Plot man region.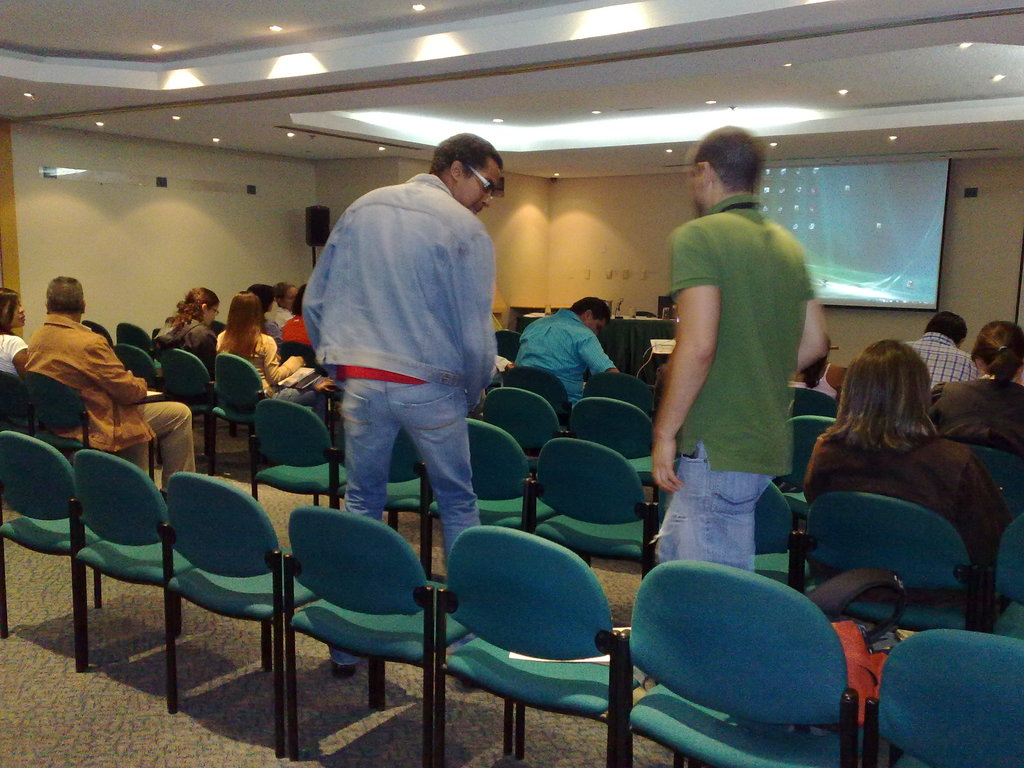
Plotted at Rect(26, 274, 196, 491).
